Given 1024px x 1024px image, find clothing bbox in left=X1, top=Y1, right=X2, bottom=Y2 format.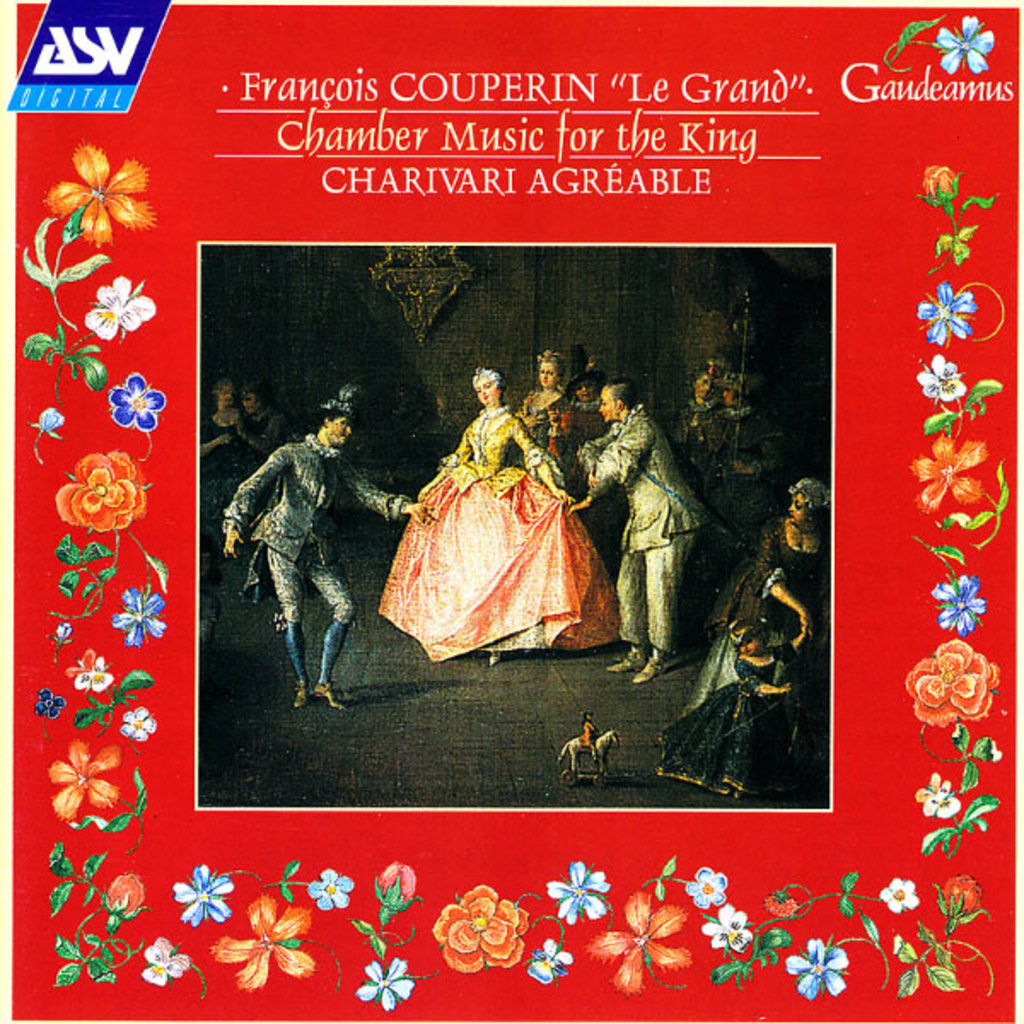
left=672, top=393, right=719, bottom=492.
